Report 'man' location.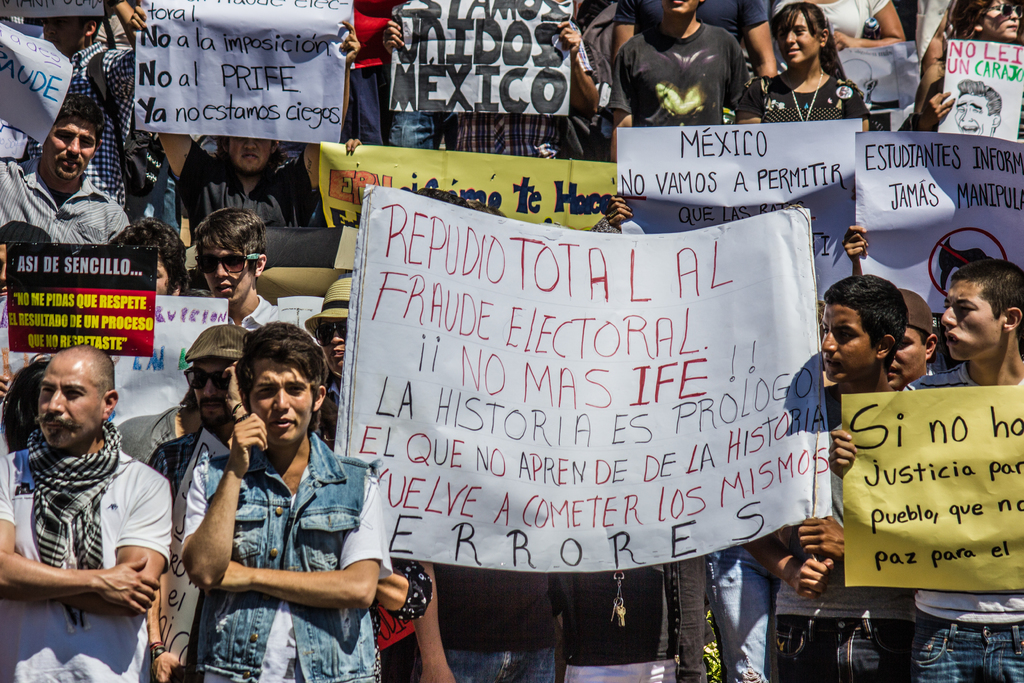
Report: (383,20,596,159).
